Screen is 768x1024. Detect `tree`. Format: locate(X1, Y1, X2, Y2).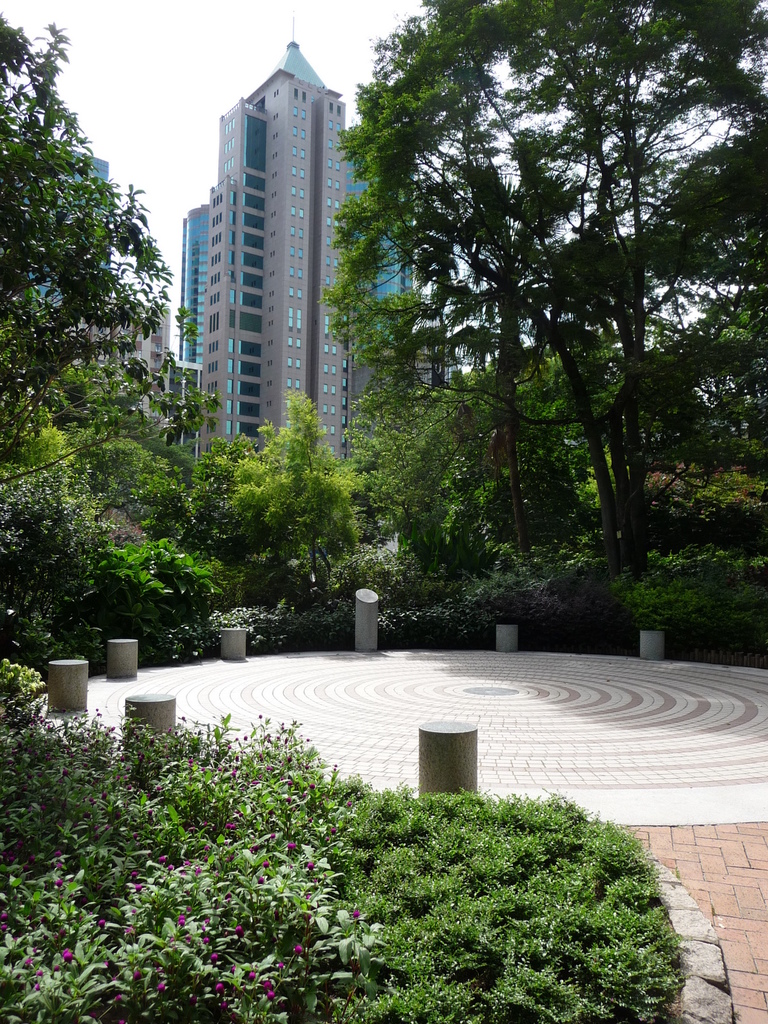
locate(291, 0, 746, 649).
